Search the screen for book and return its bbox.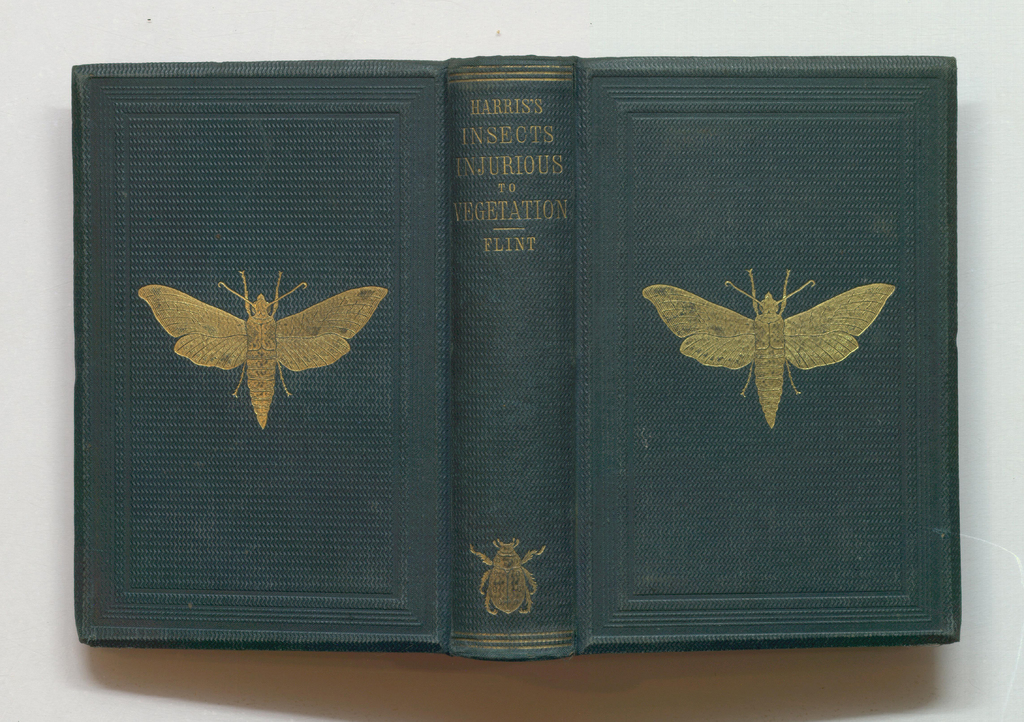
Found: 0/64/993/653.
